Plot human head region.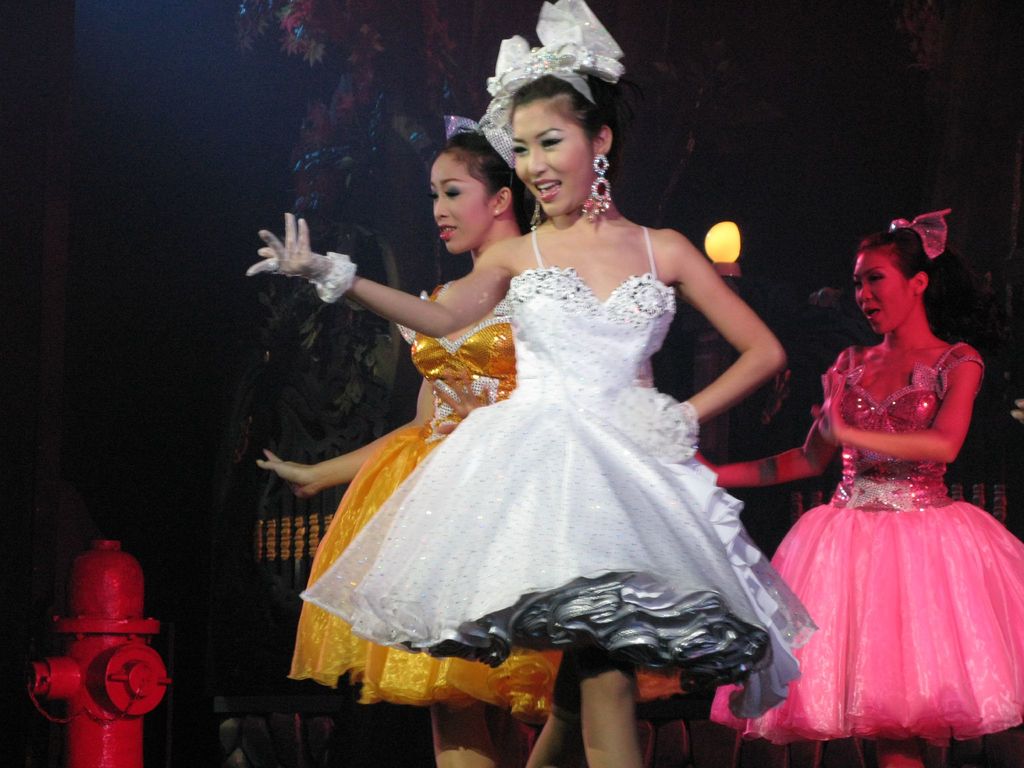
Plotted at [426, 114, 541, 259].
